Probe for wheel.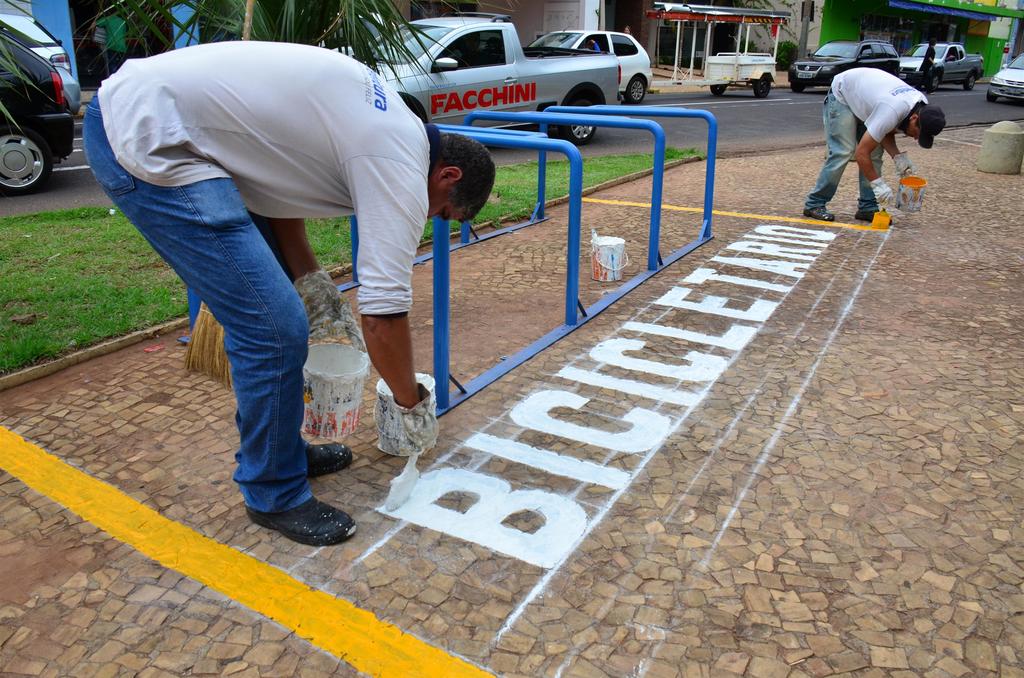
Probe result: [left=559, top=93, right=596, bottom=147].
